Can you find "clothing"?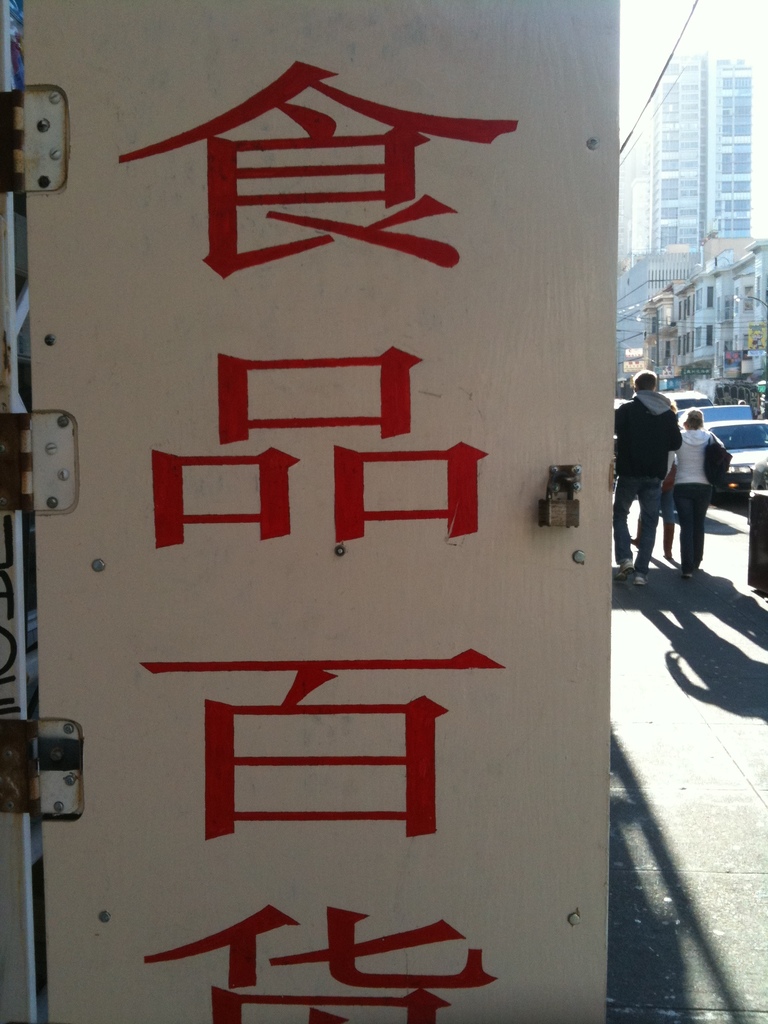
Yes, bounding box: bbox=(667, 424, 708, 572).
